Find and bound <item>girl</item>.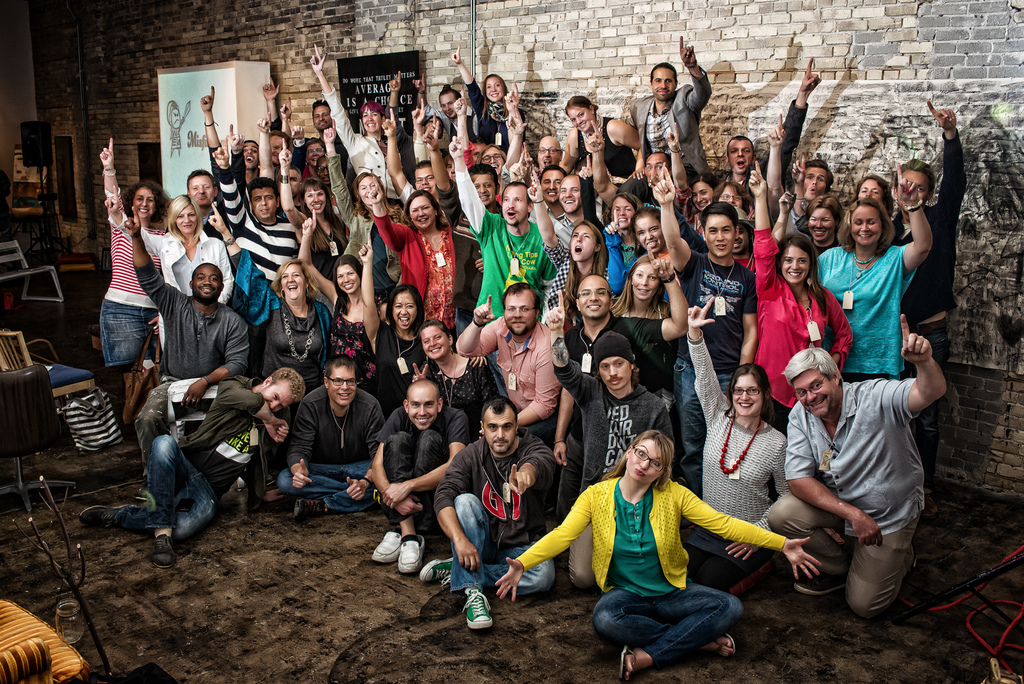
Bound: pyautogui.locateOnScreen(287, 199, 382, 411).
